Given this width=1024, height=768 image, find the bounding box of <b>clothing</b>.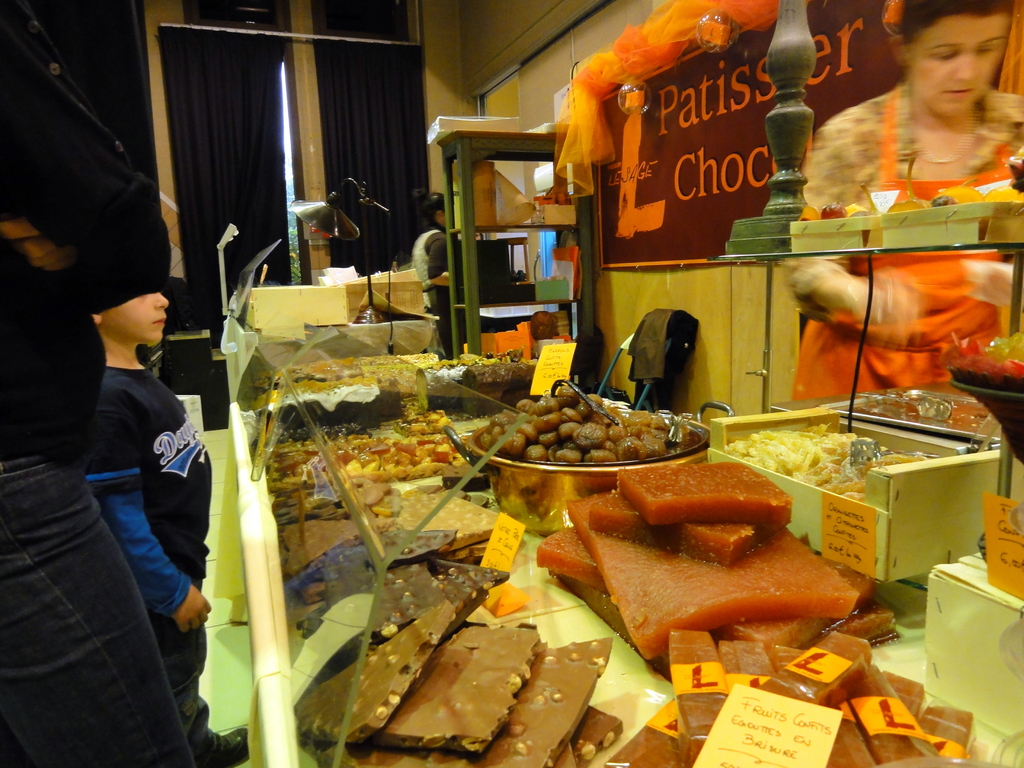
detection(79, 351, 222, 739).
